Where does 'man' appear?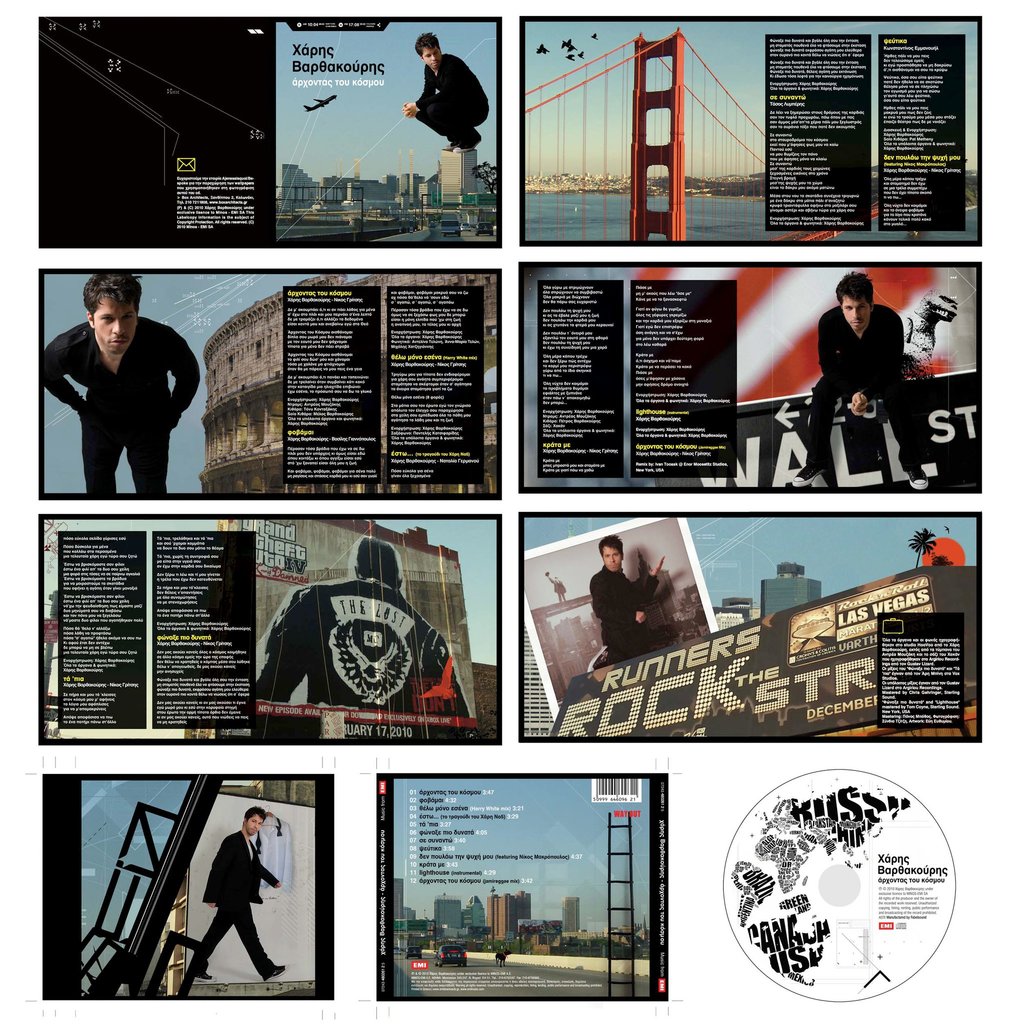
Appears at 40:262:195:492.
